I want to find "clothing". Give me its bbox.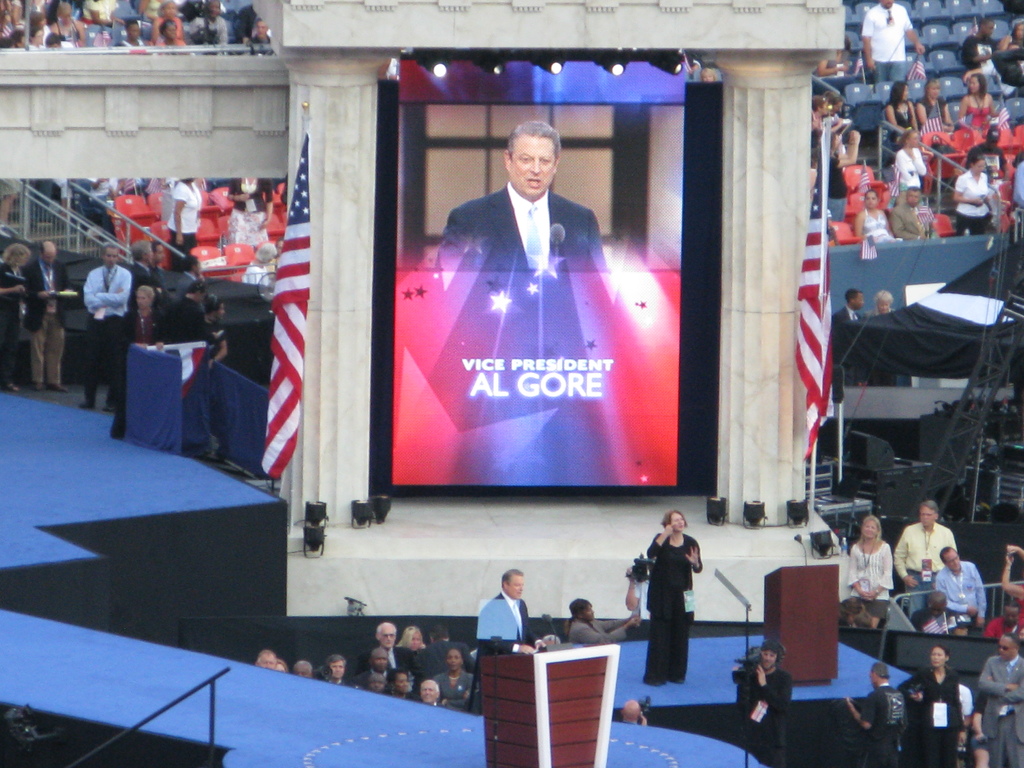
894 151 922 192.
